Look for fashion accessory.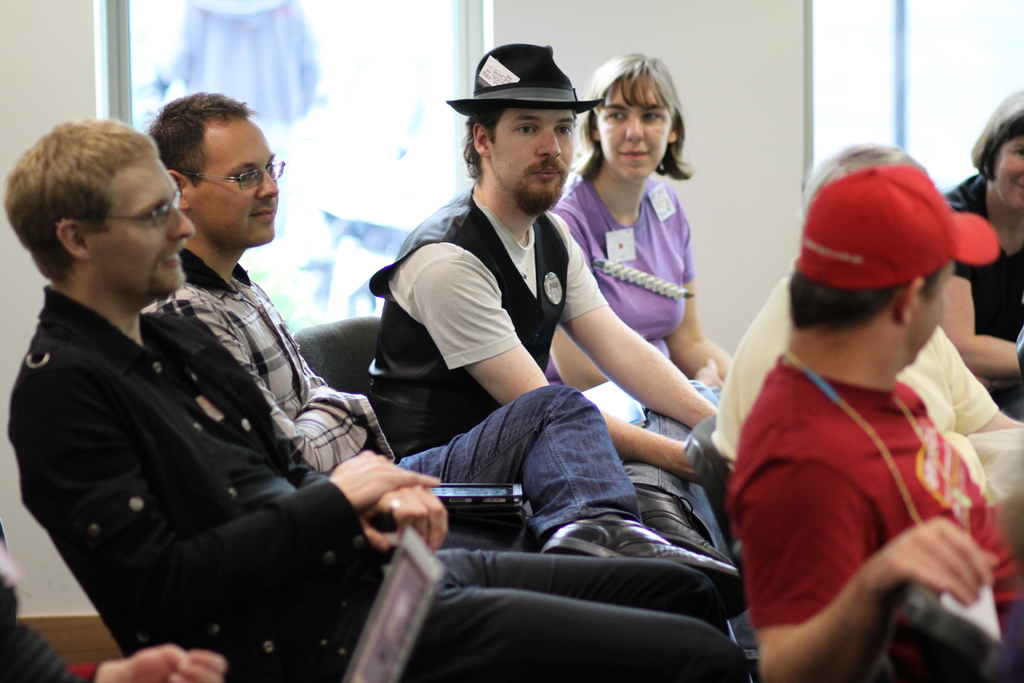
Found: (630, 481, 744, 573).
